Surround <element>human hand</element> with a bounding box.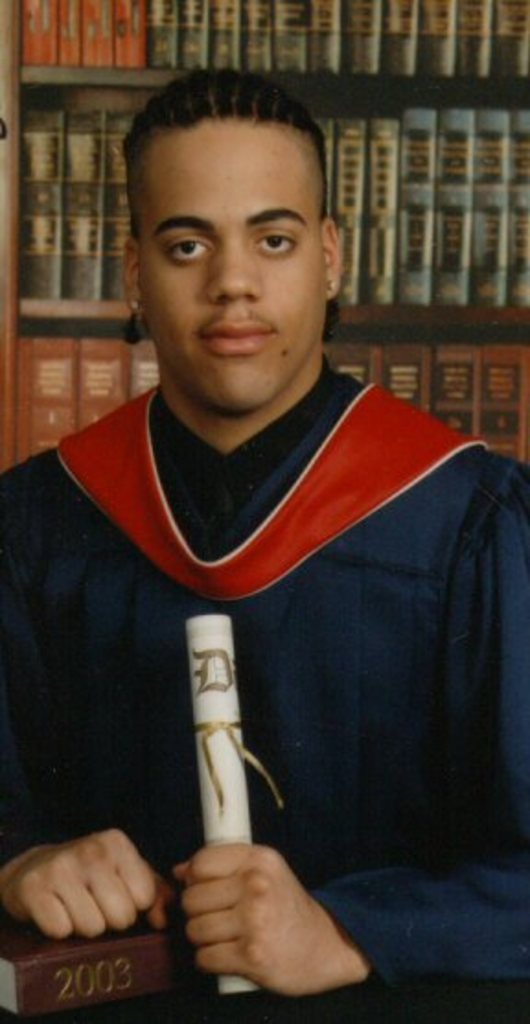
detection(0, 823, 179, 945).
